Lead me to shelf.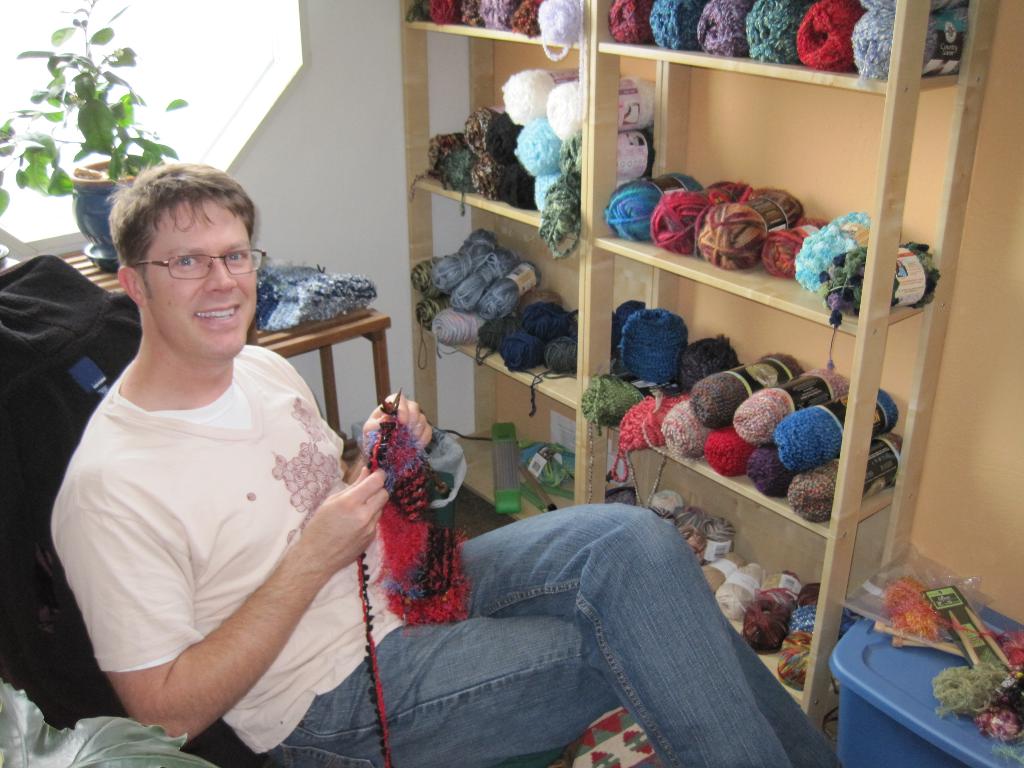
Lead to l=398, t=29, r=591, b=236.
